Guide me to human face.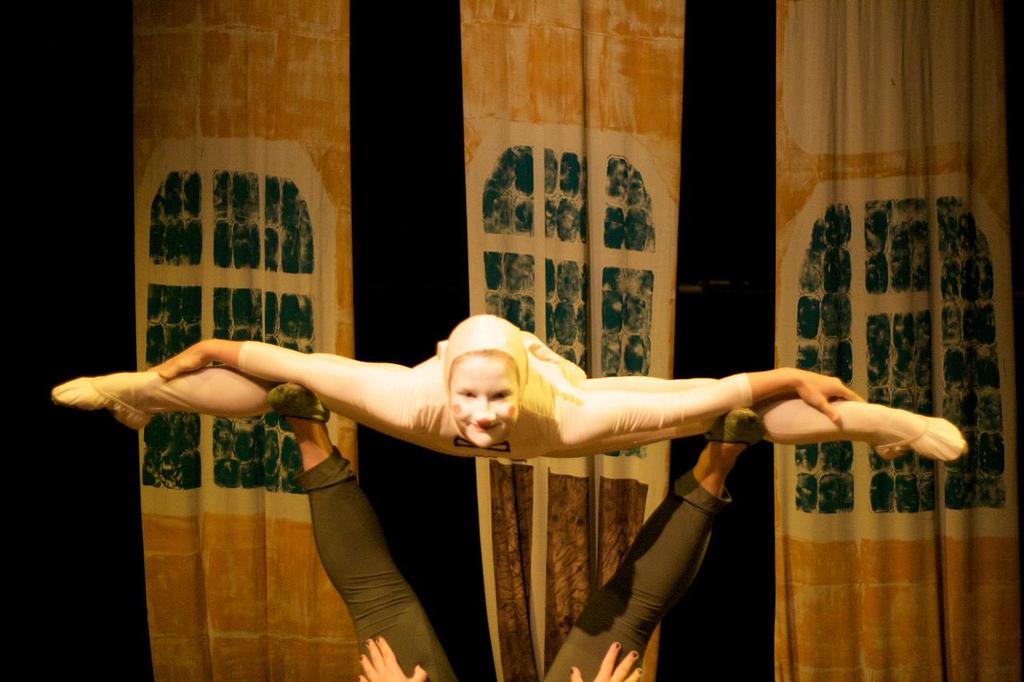
Guidance: select_region(452, 359, 519, 449).
